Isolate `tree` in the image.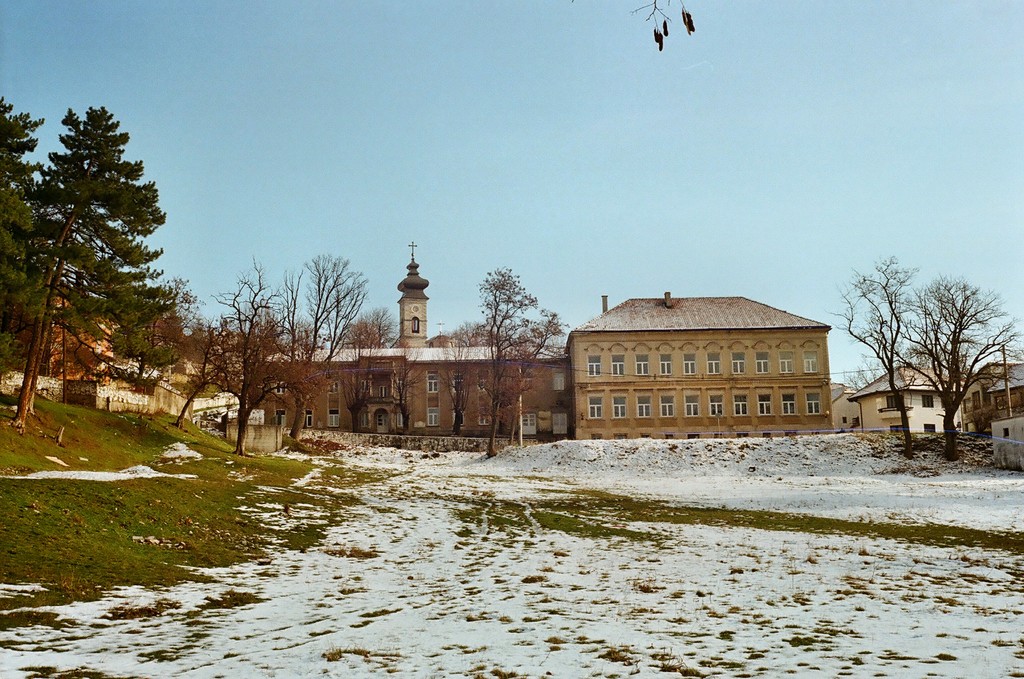
Isolated region: pyautogui.locateOnScreen(375, 339, 430, 436).
